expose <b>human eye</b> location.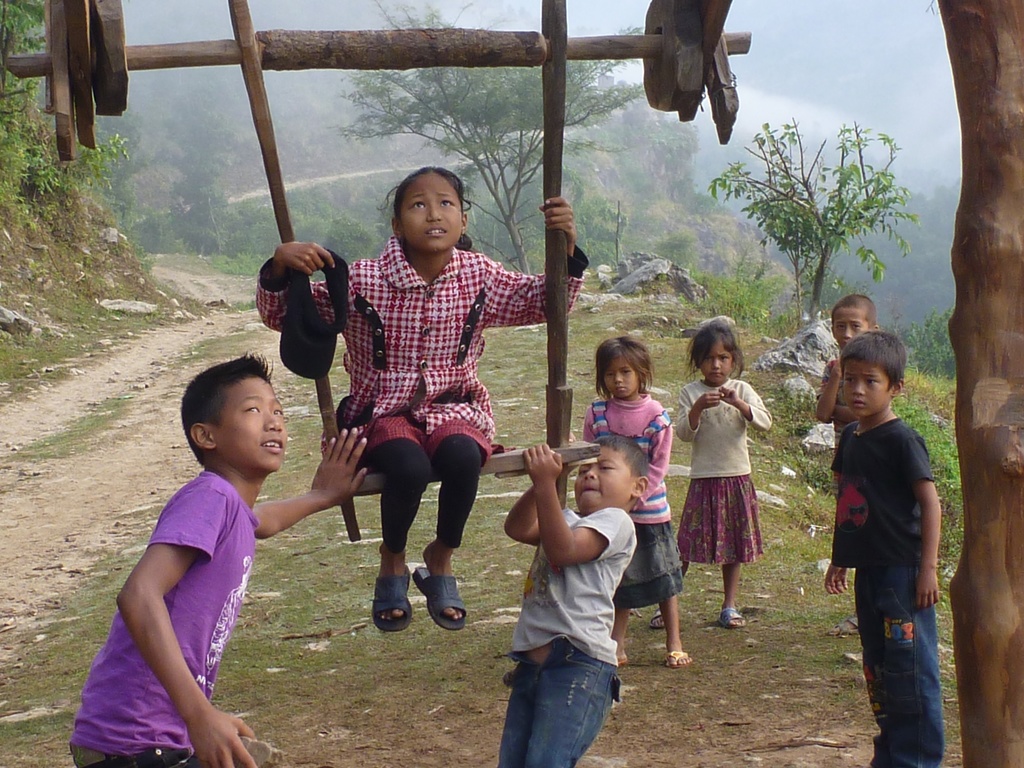
Exposed at bbox(602, 372, 611, 378).
